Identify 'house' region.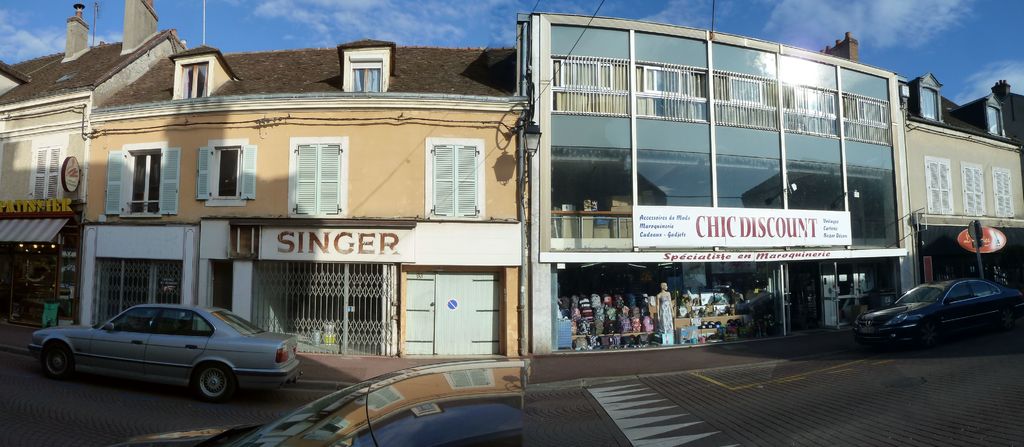
Region: locate(90, 22, 547, 364).
